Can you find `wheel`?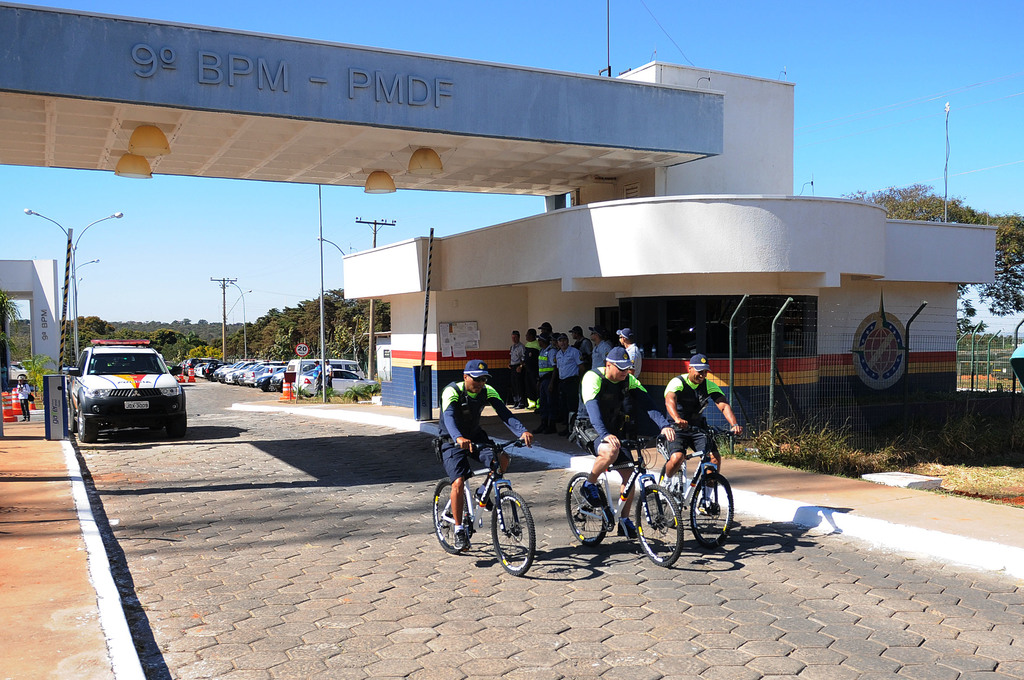
Yes, bounding box: bbox=[77, 409, 95, 442].
